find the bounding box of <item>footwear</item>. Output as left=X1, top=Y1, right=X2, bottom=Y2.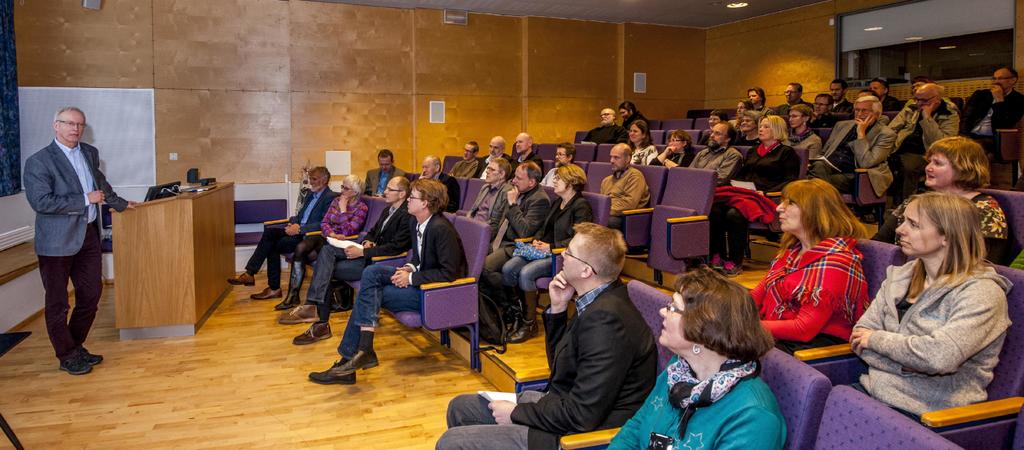
left=724, top=257, right=745, bottom=277.
